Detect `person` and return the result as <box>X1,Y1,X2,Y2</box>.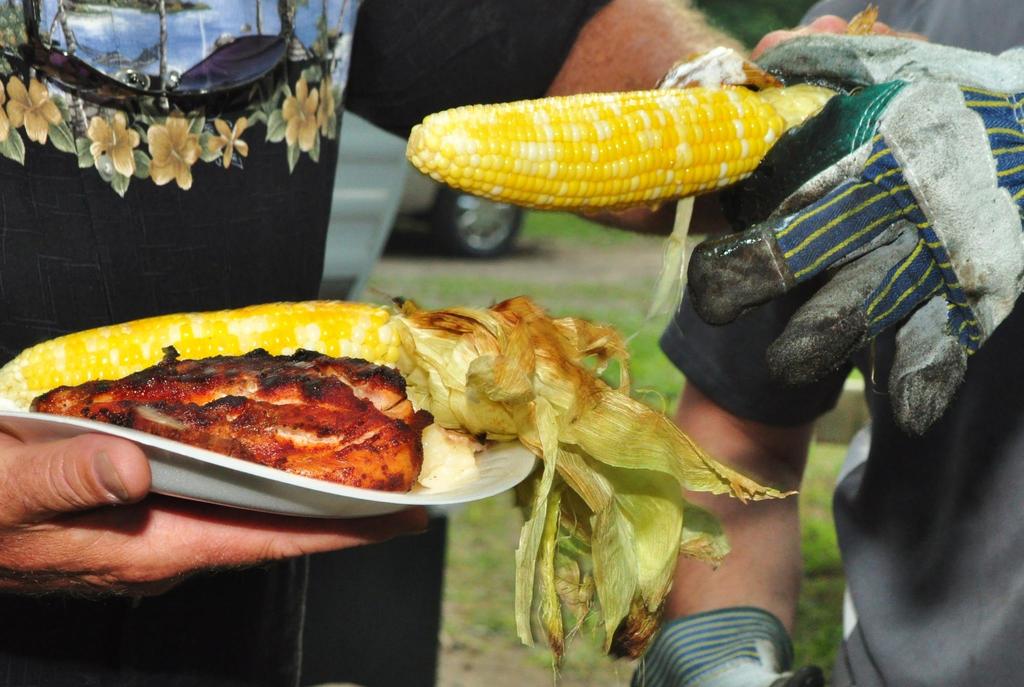
<box>637,4,1023,686</box>.
